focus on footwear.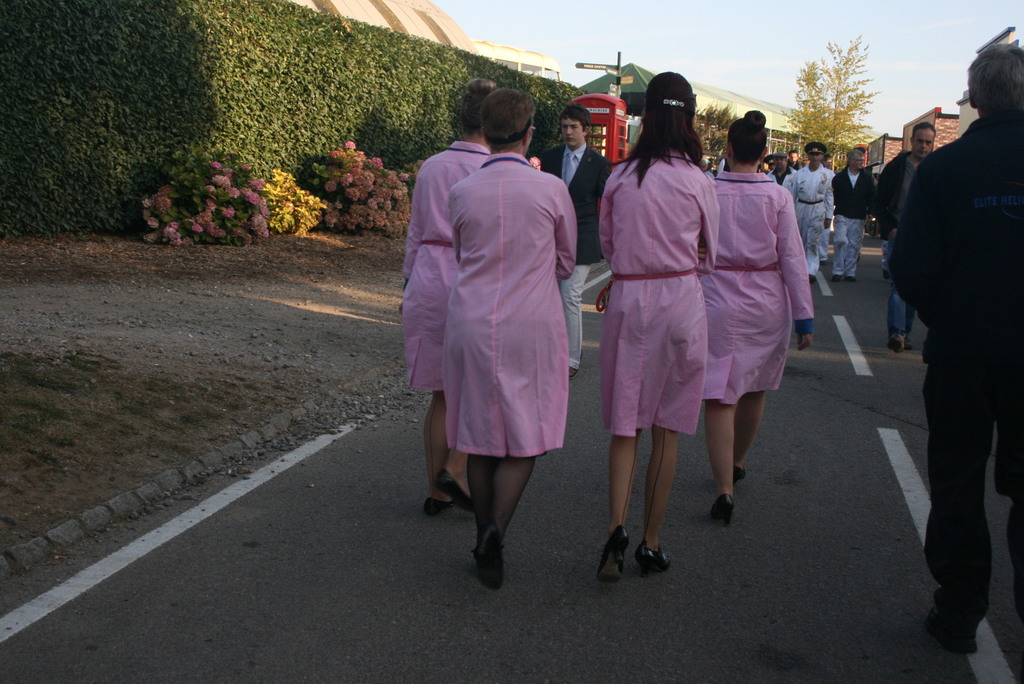
Focused at <bbox>420, 494, 452, 512</bbox>.
